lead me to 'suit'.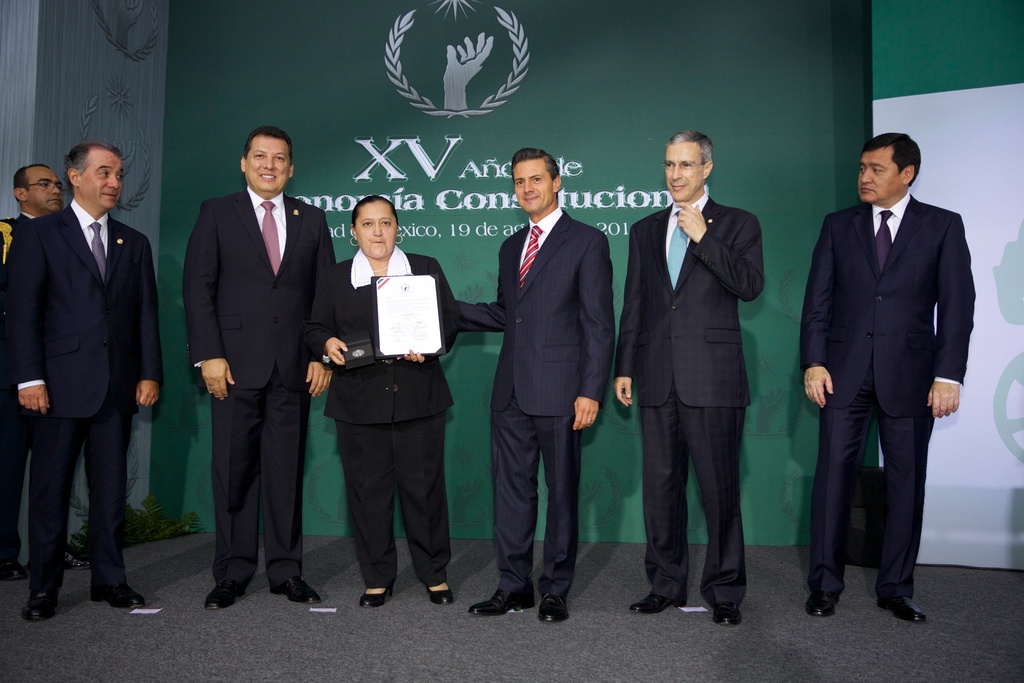
Lead to left=614, top=187, right=765, bottom=604.
